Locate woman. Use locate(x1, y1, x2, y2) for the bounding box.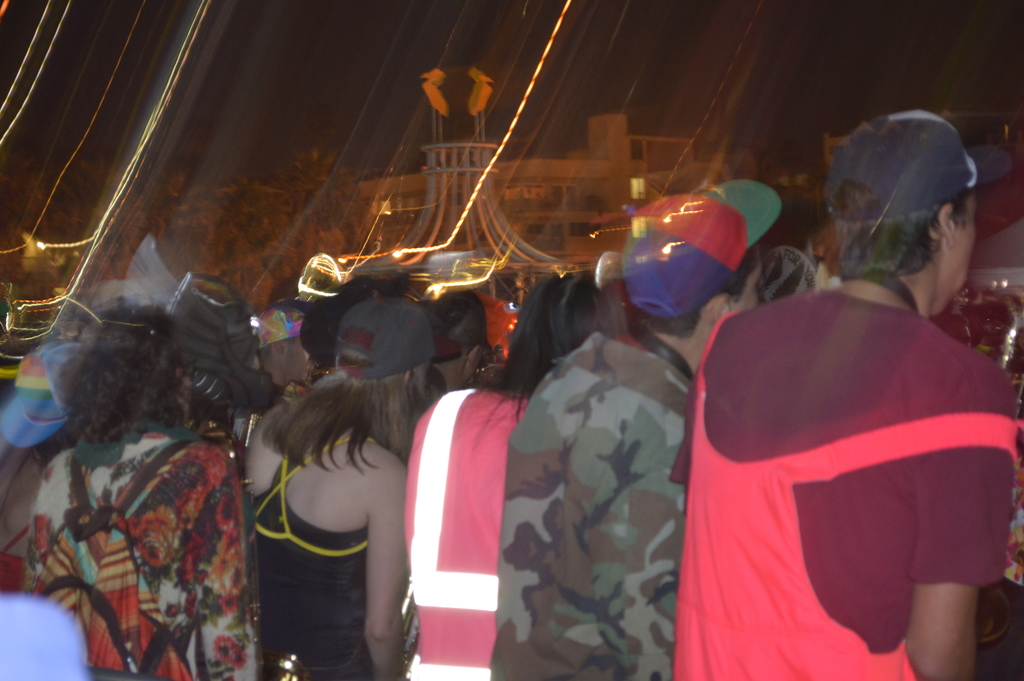
locate(404, 276, 598, 680).
